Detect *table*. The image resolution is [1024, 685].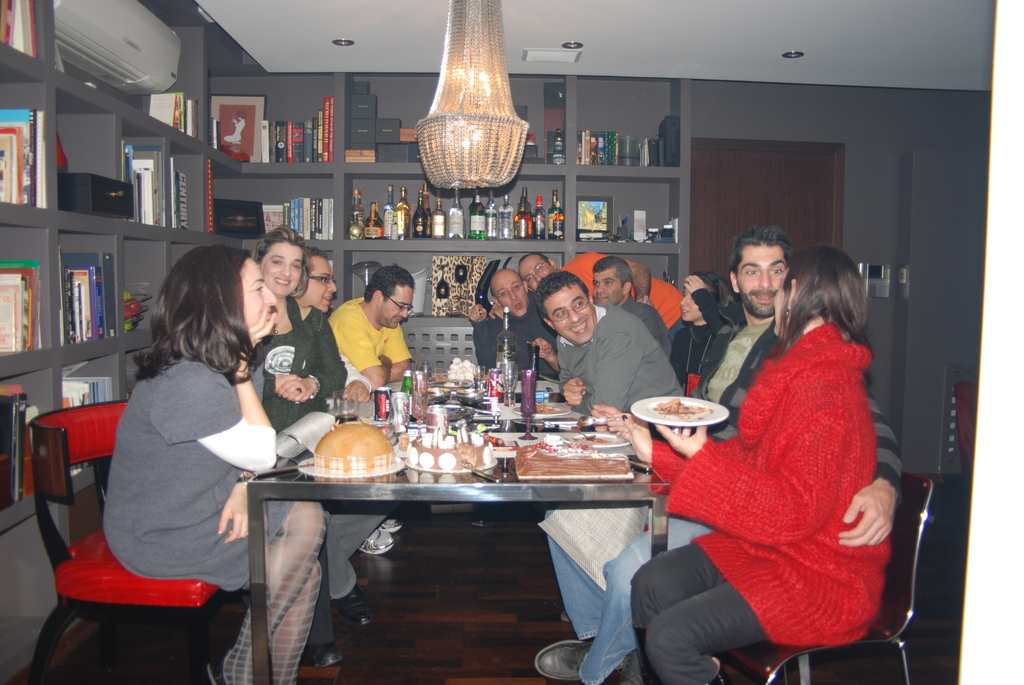
select_region(237, 393, 666, 665).
